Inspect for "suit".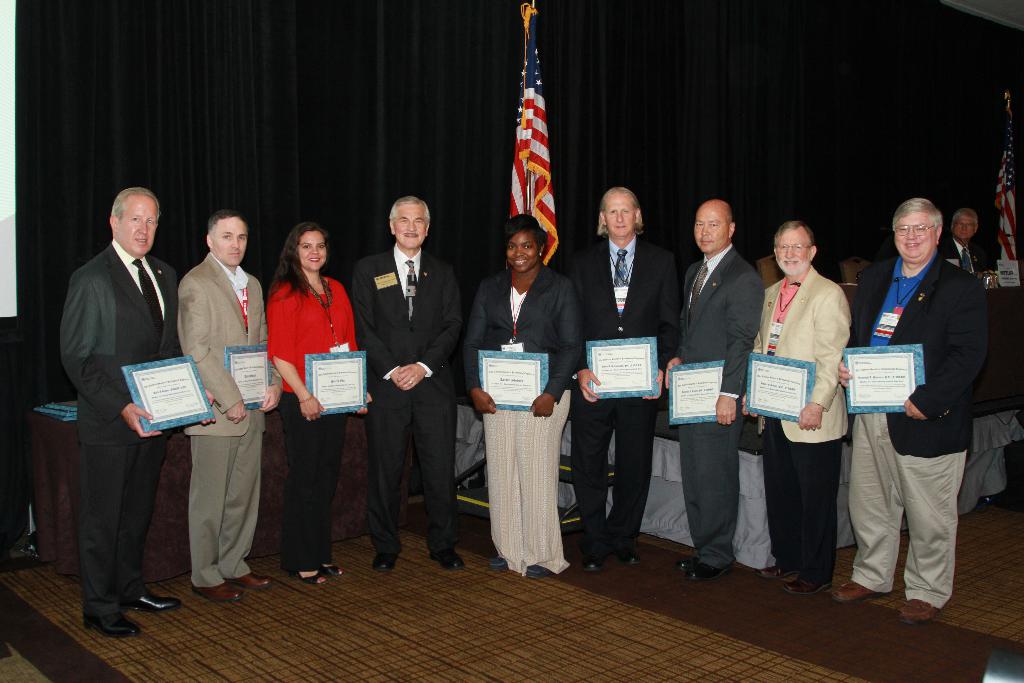
Inspection: 939, 240, 989, 274.
